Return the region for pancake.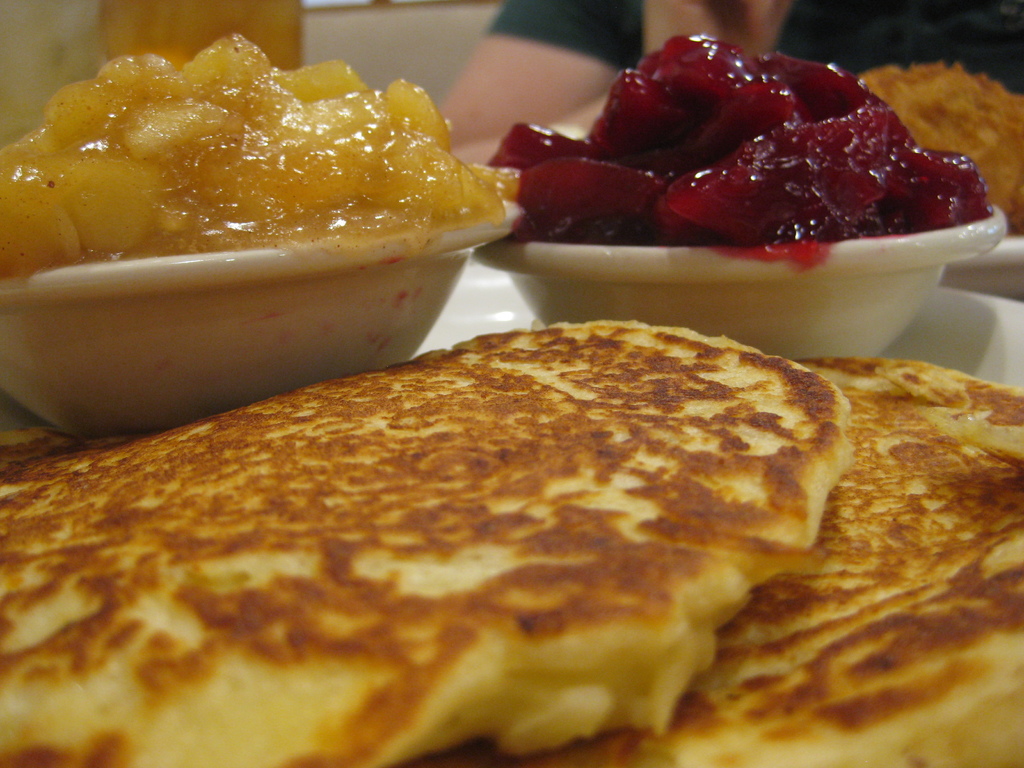
x1=0 y1=339 x2=849 y2=767.
